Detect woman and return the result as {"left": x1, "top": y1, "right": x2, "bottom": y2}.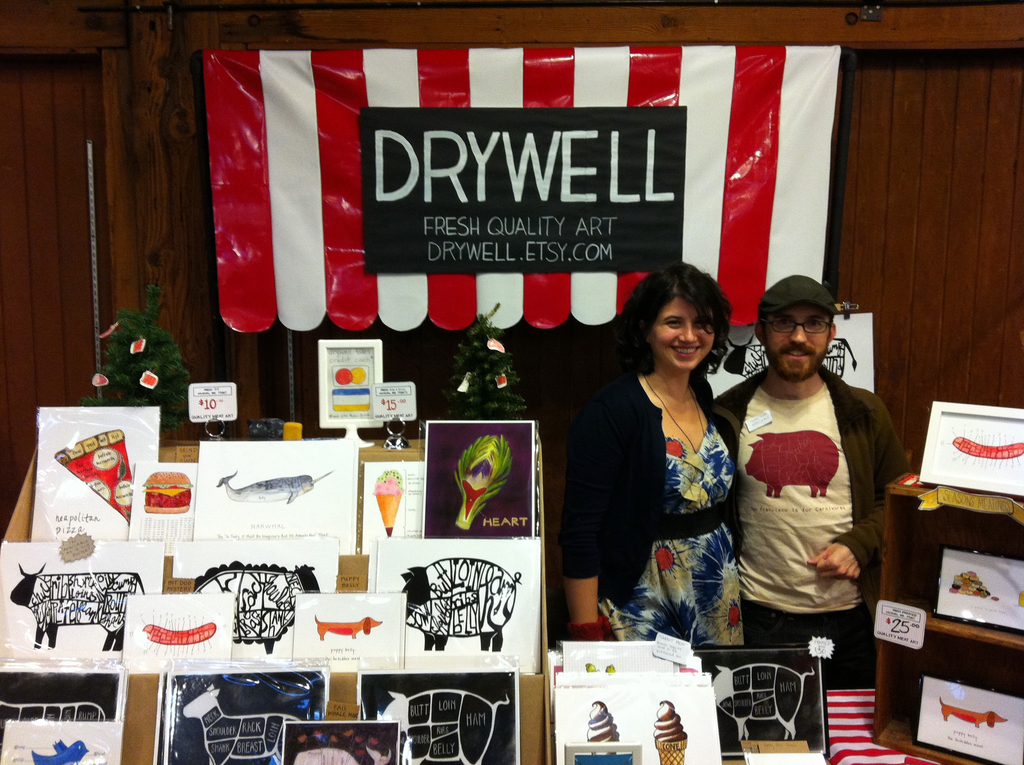
{"left": 551, "top": 265, "right": 759, "bottom": 650}.
